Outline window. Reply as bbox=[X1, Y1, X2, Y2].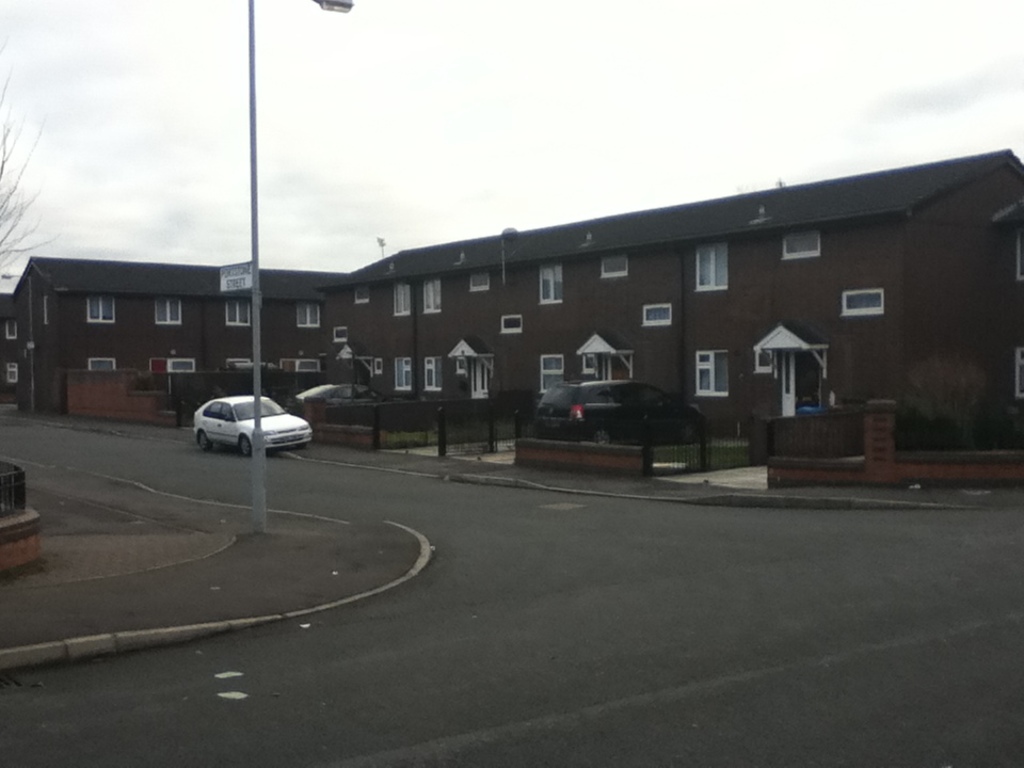
bbox=[94, 361, 117, 372].
